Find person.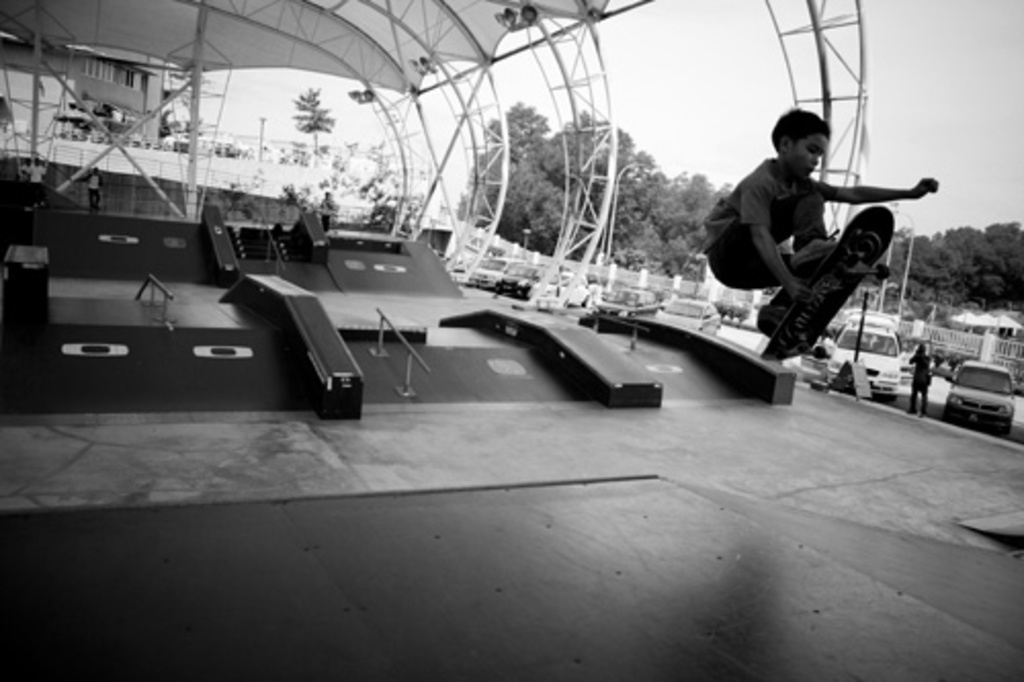
l=31, t=156, r=45, b=205.
